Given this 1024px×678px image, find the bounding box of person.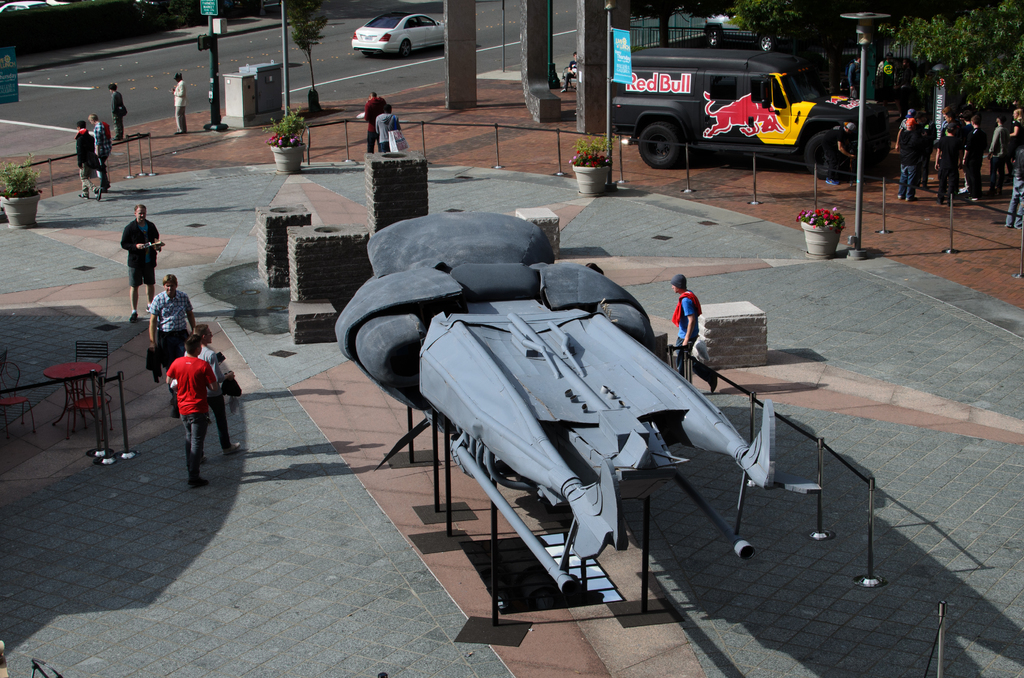
<region>147, 273, 198, 370</region>.
